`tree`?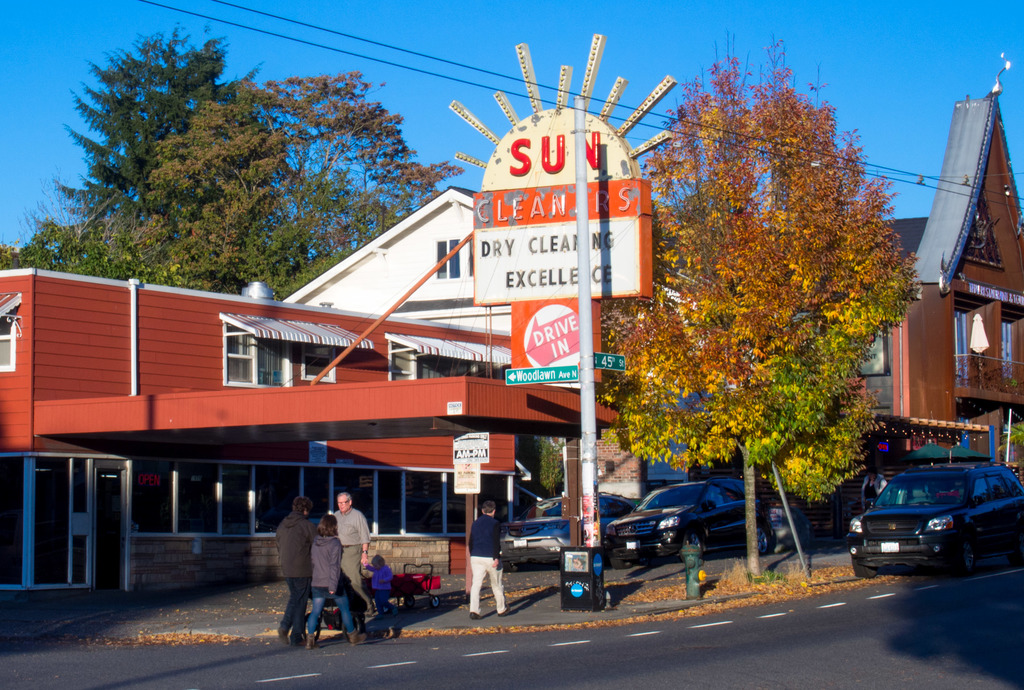
bbox=(597, 35, 925, 587)
